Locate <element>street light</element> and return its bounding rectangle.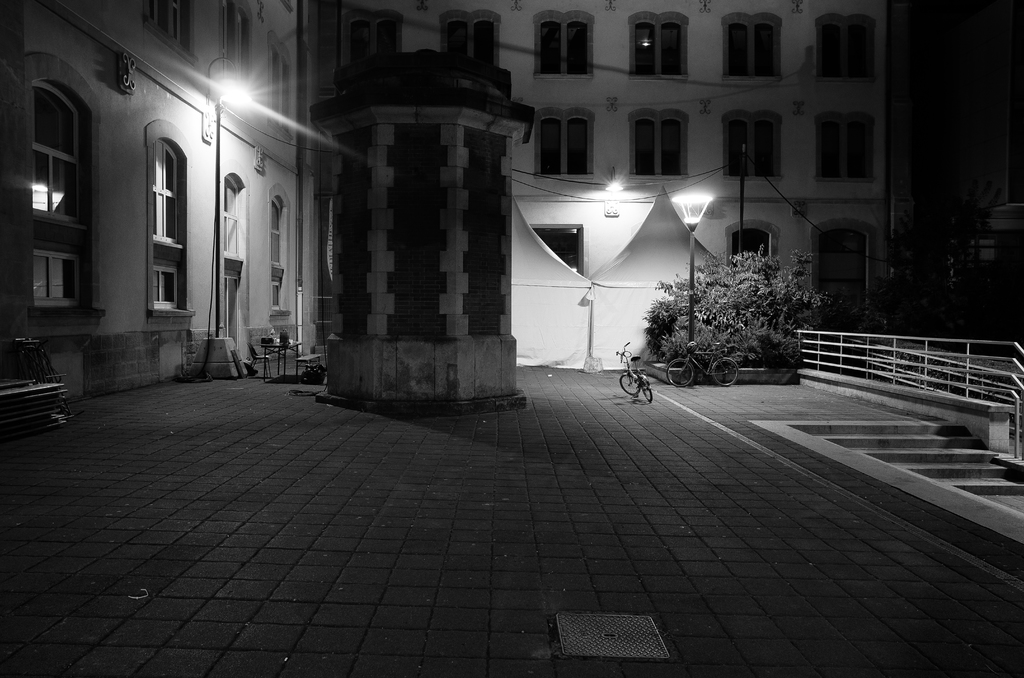
(x1=675, y1=189, x2=717, y2=331).
